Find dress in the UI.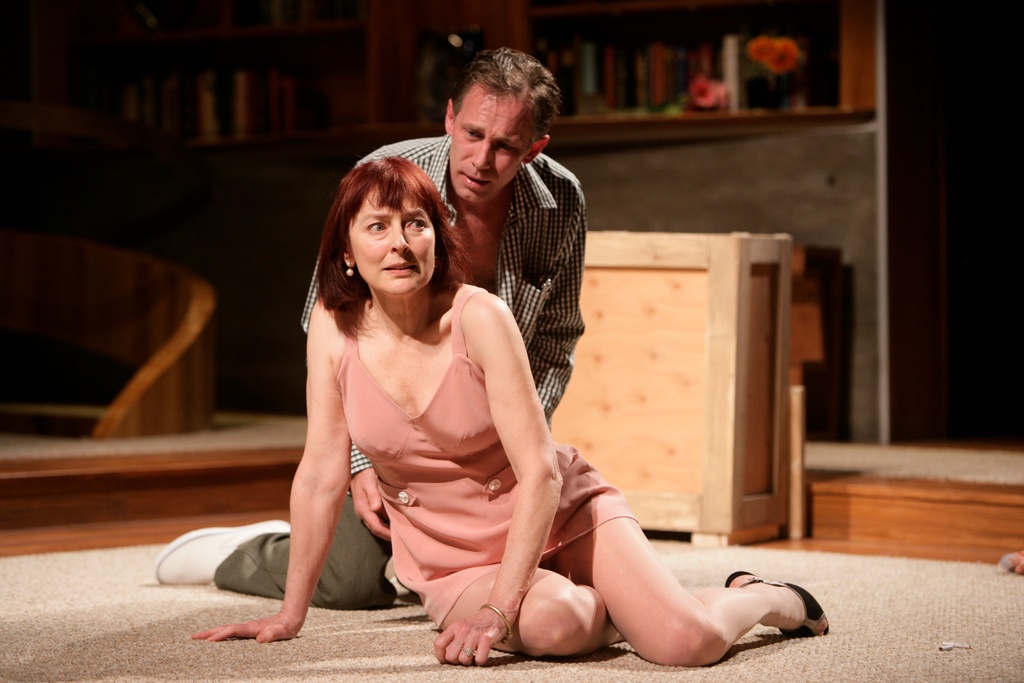
UI element at left=333, top=284, right=637, bottom=628.
